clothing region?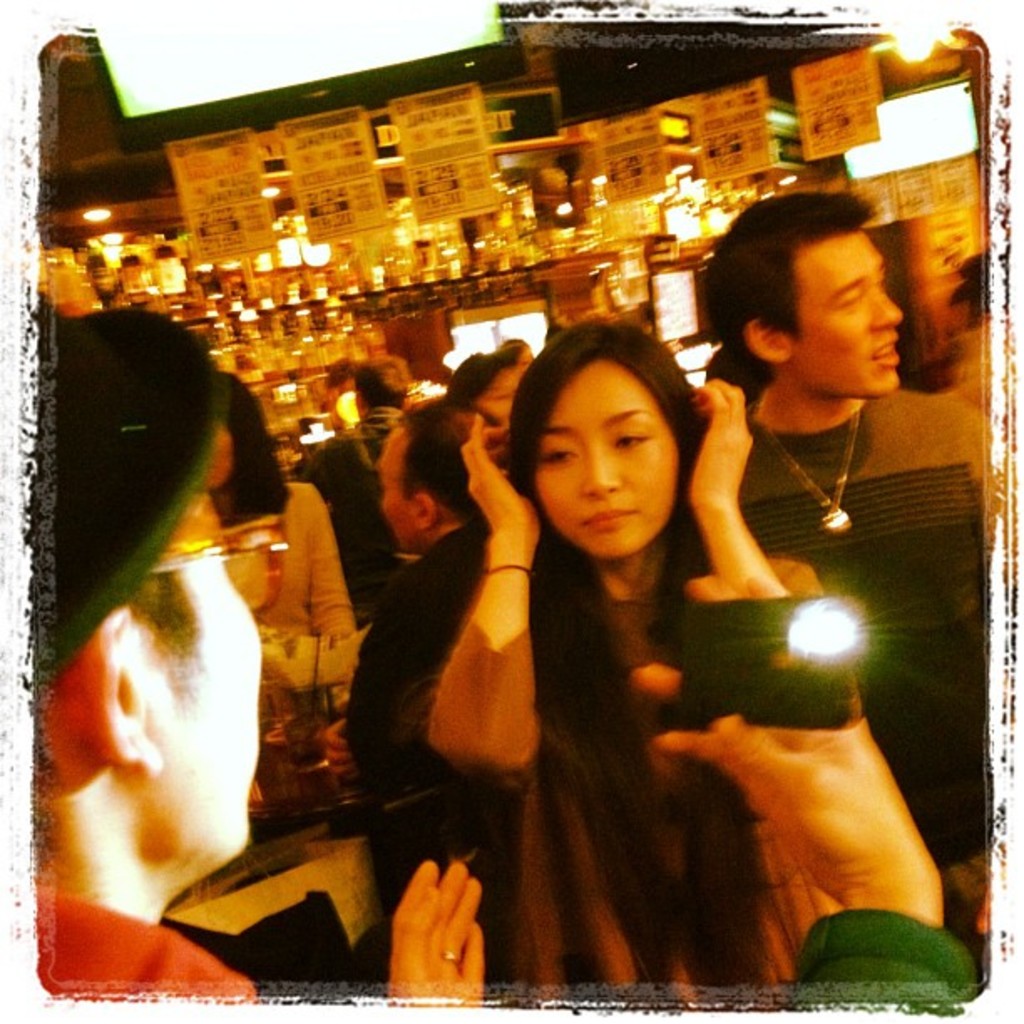
(x1=223, y1=479, x2=358, y2=639)
